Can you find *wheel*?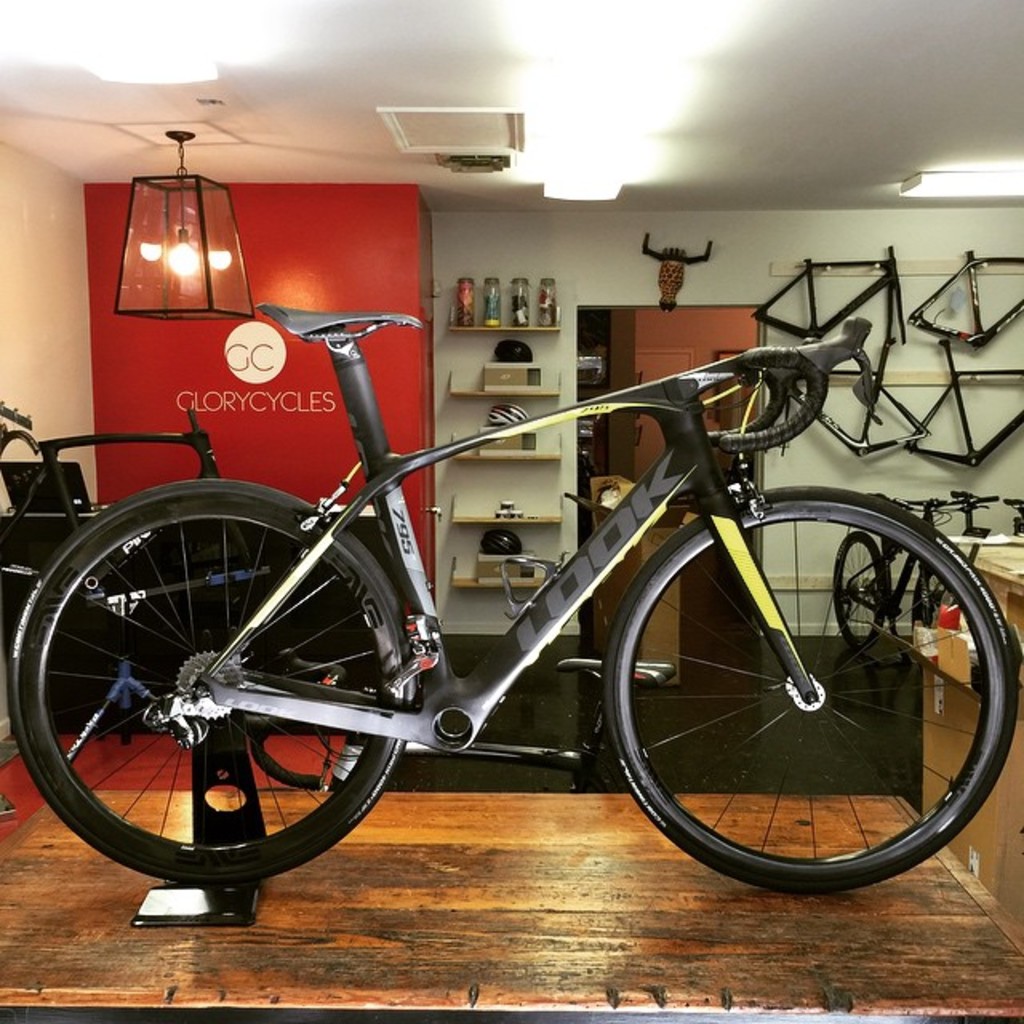
Yes, bounding box: (605, 483, 1019, 894).
